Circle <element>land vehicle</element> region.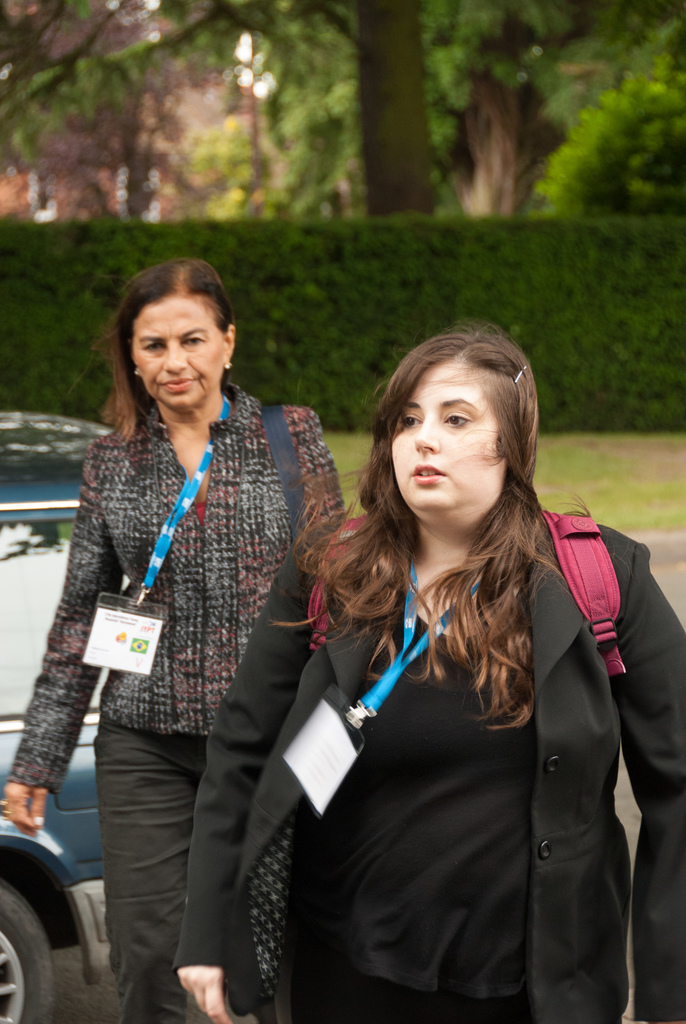
Region: BBox(0, 401, 118, 1023).
